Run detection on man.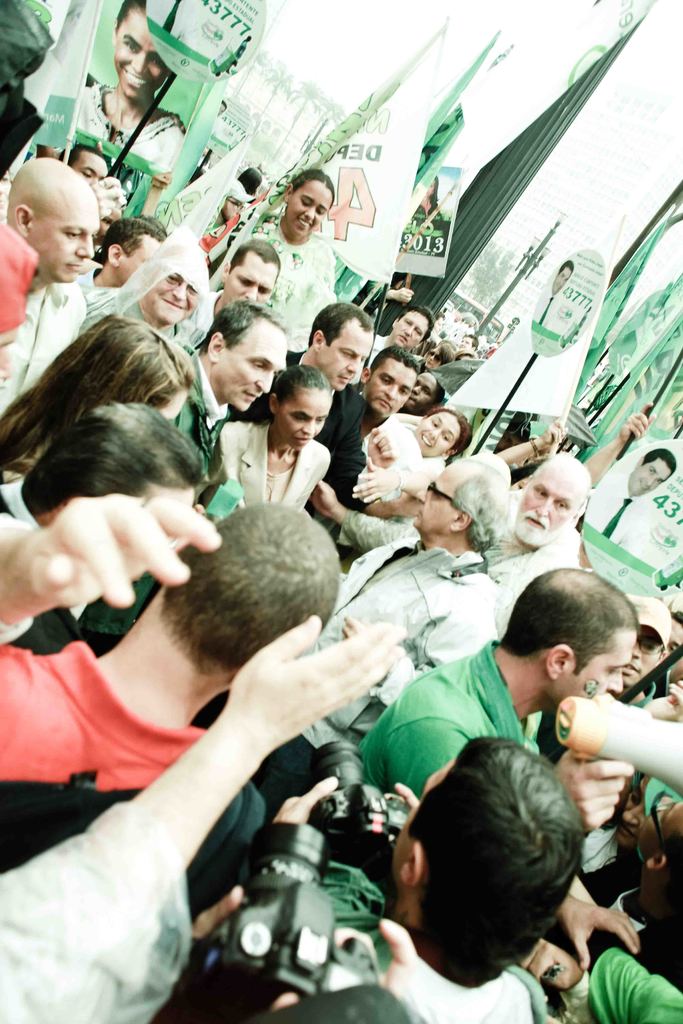
Result: 586 449 677 559.
